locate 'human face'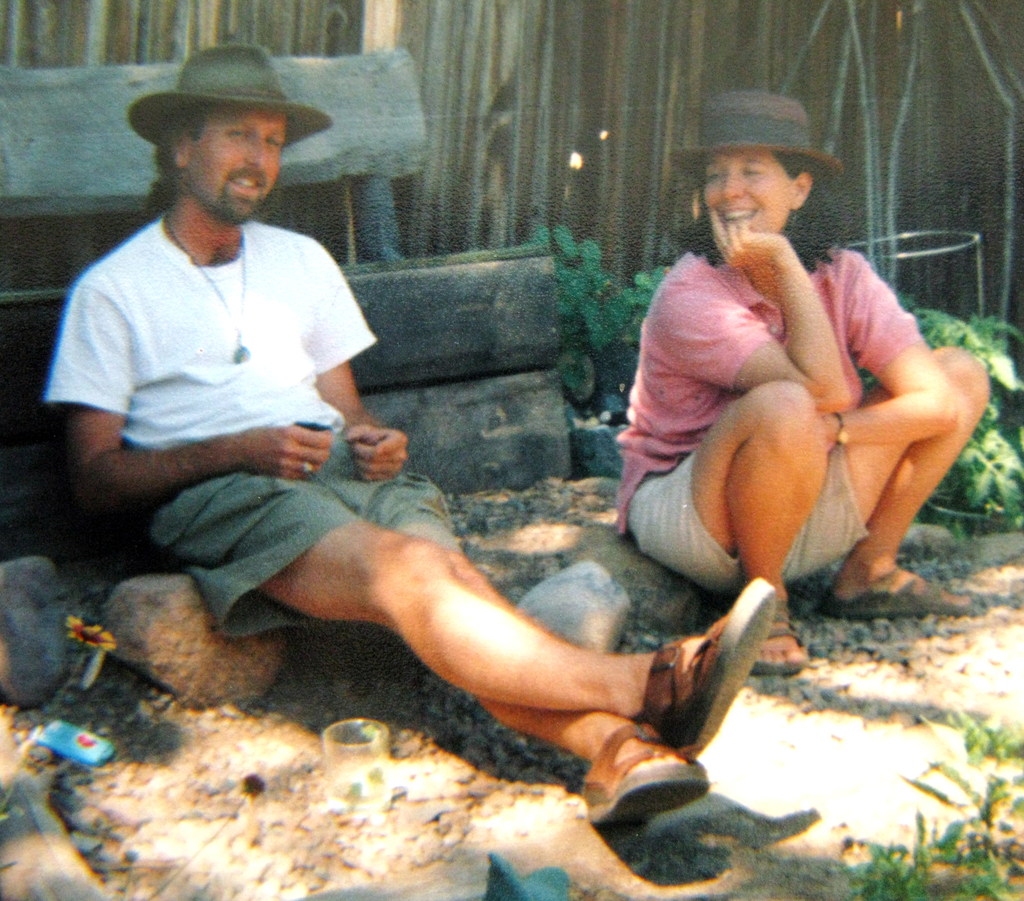
box(188, 106, 278, 222)
